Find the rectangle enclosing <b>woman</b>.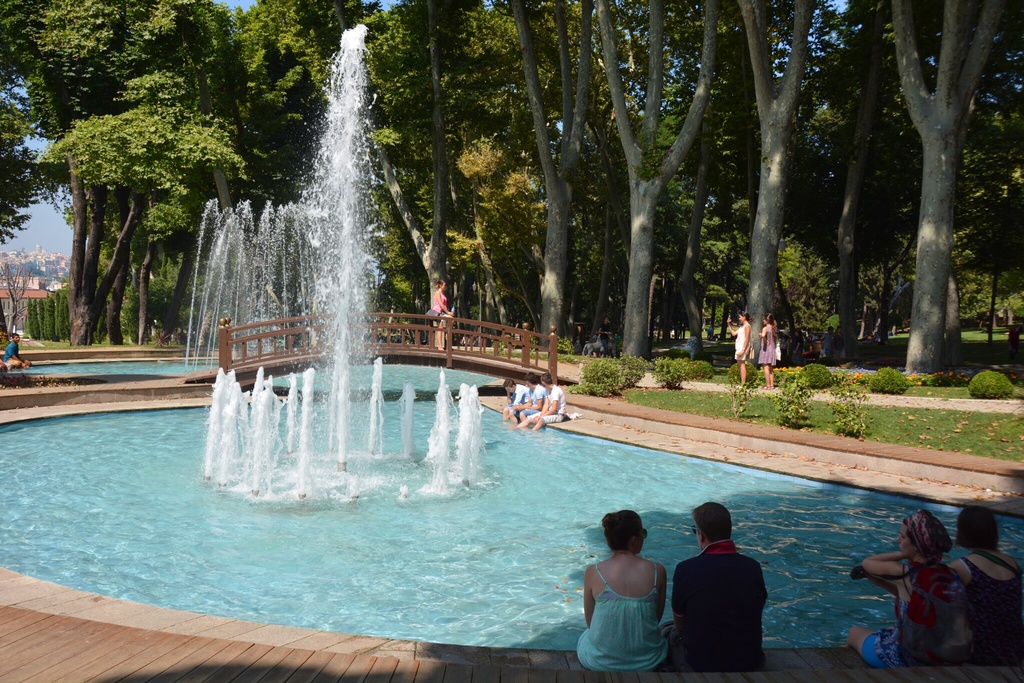
(x1=431, y1=277, x2=454, y2=352).
